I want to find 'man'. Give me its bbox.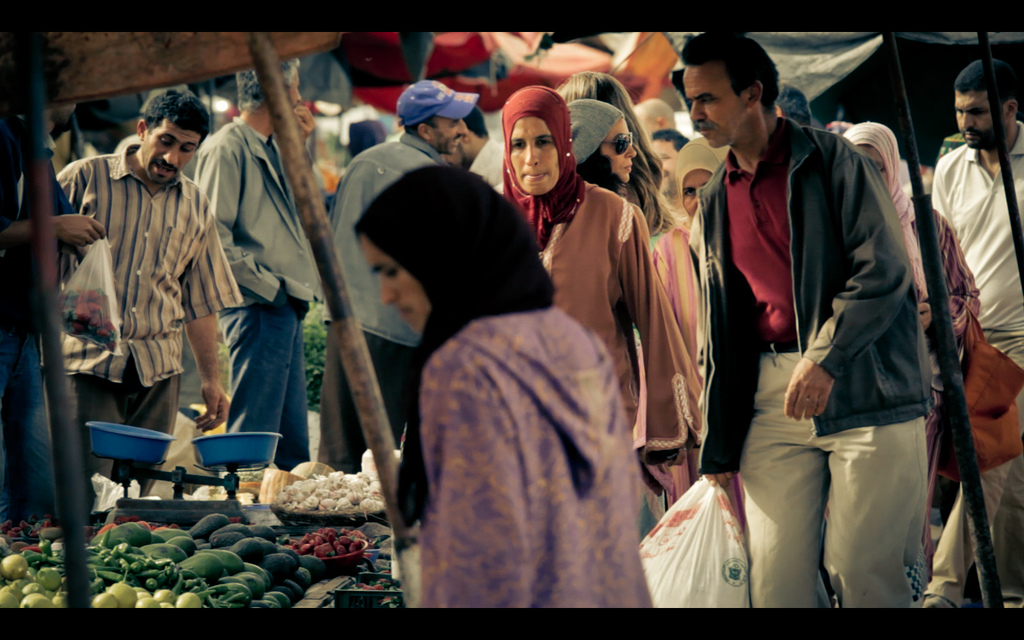
x1=56, y1=85, x2=243, y2=495.
